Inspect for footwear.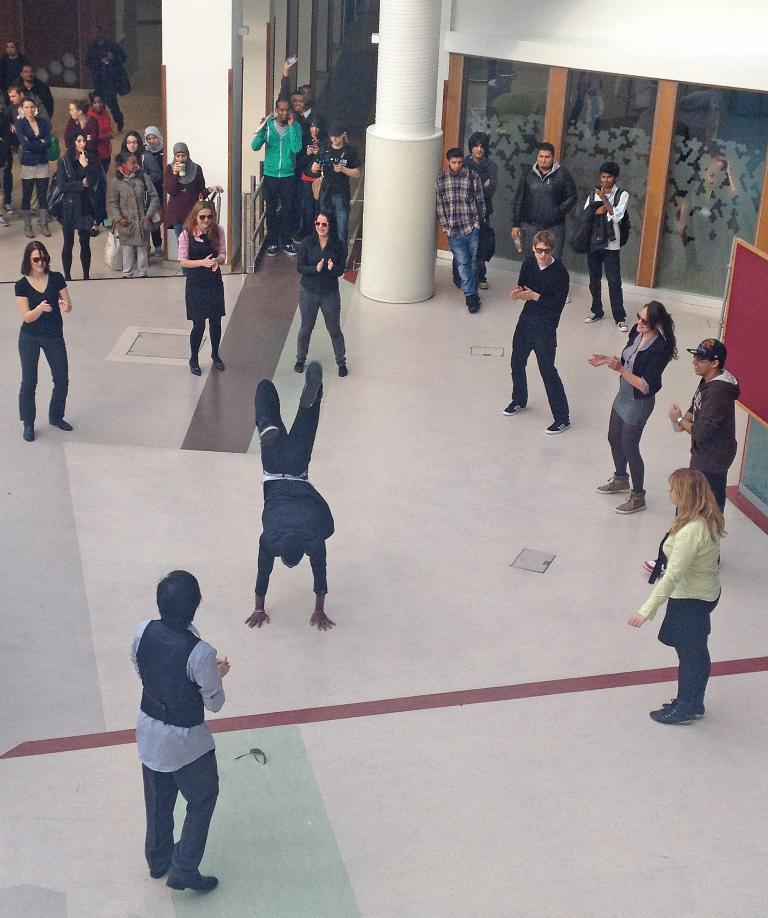
Inspection: box(544, 420, 573, 435).
